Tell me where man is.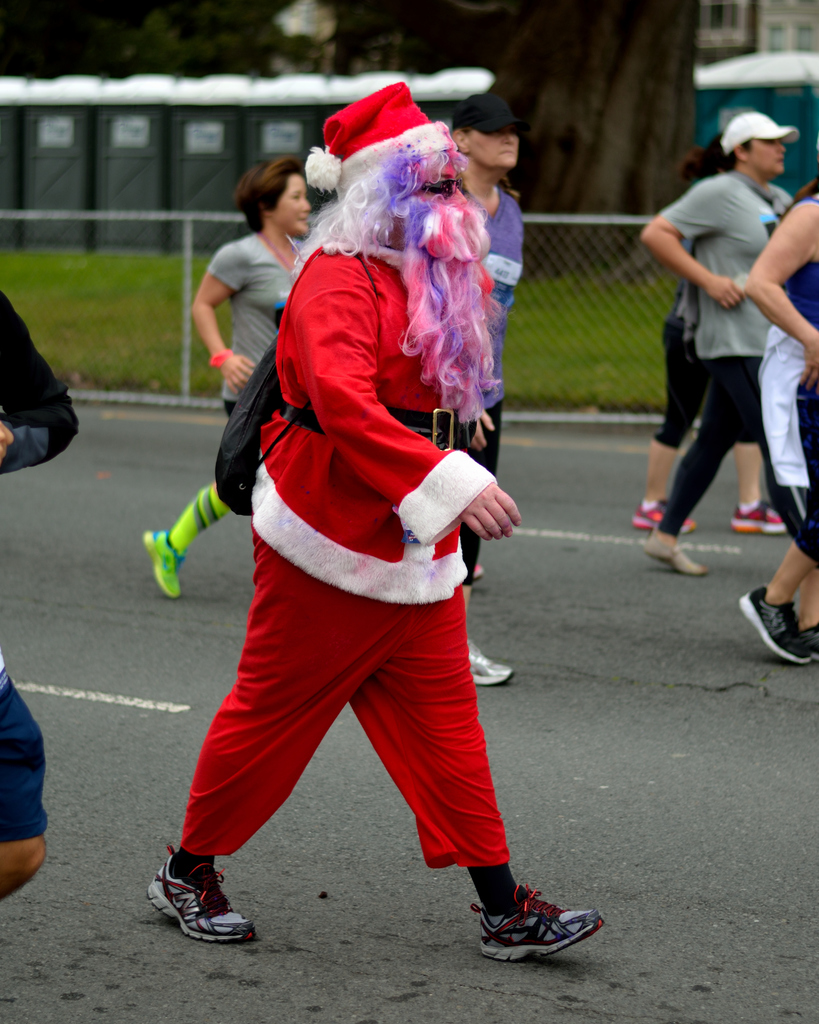
man is at select_region(630, 103, 807, 570).
